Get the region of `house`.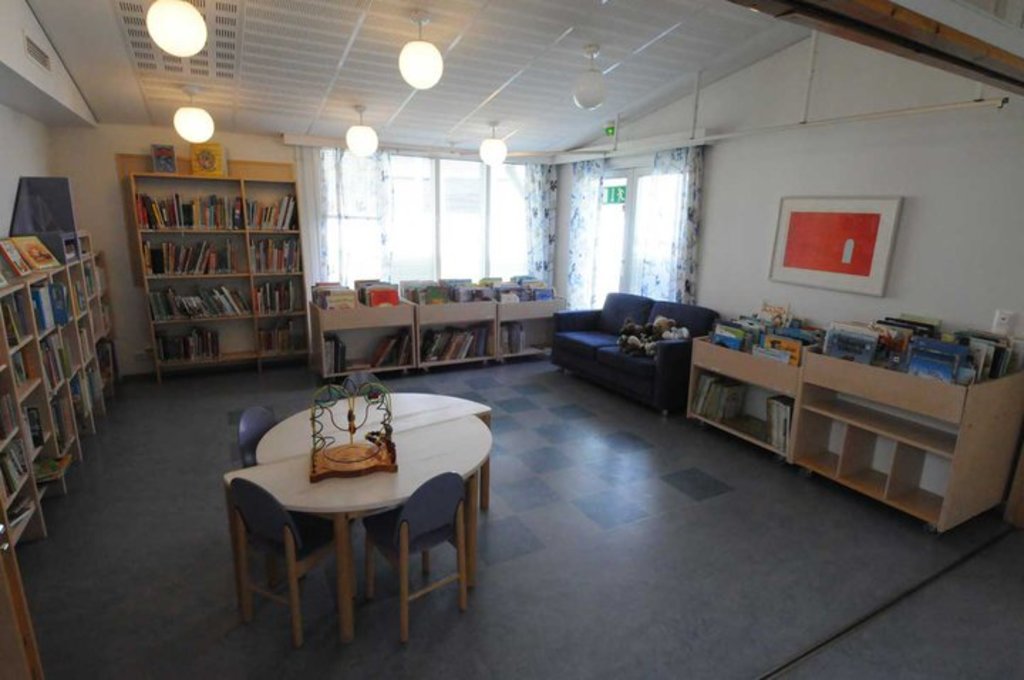
0/0/1023/679.
